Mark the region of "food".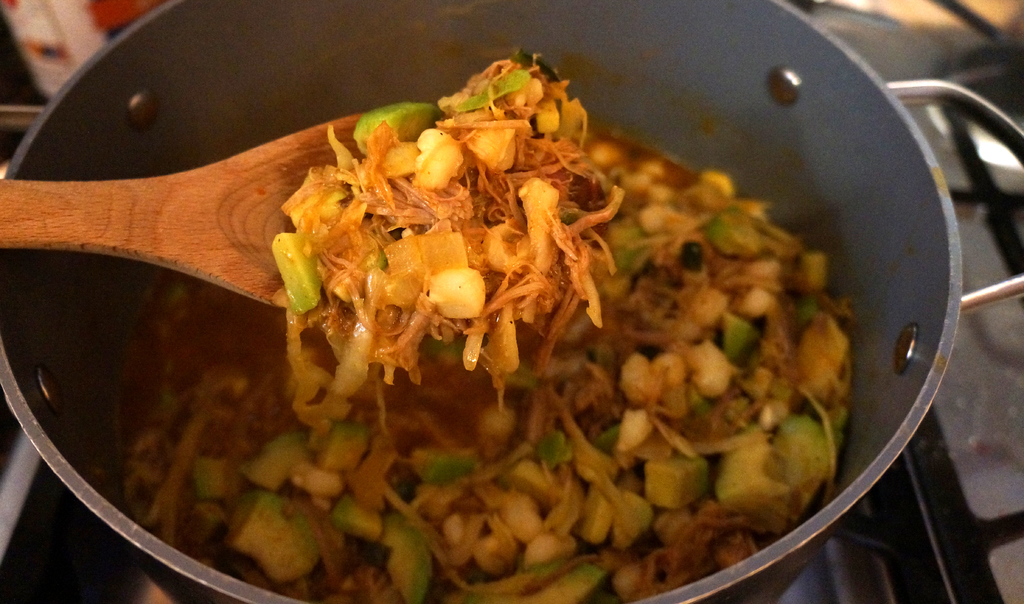
Region: {"left": 157, "top": 0, "right": 913, "bottom": 603}.
